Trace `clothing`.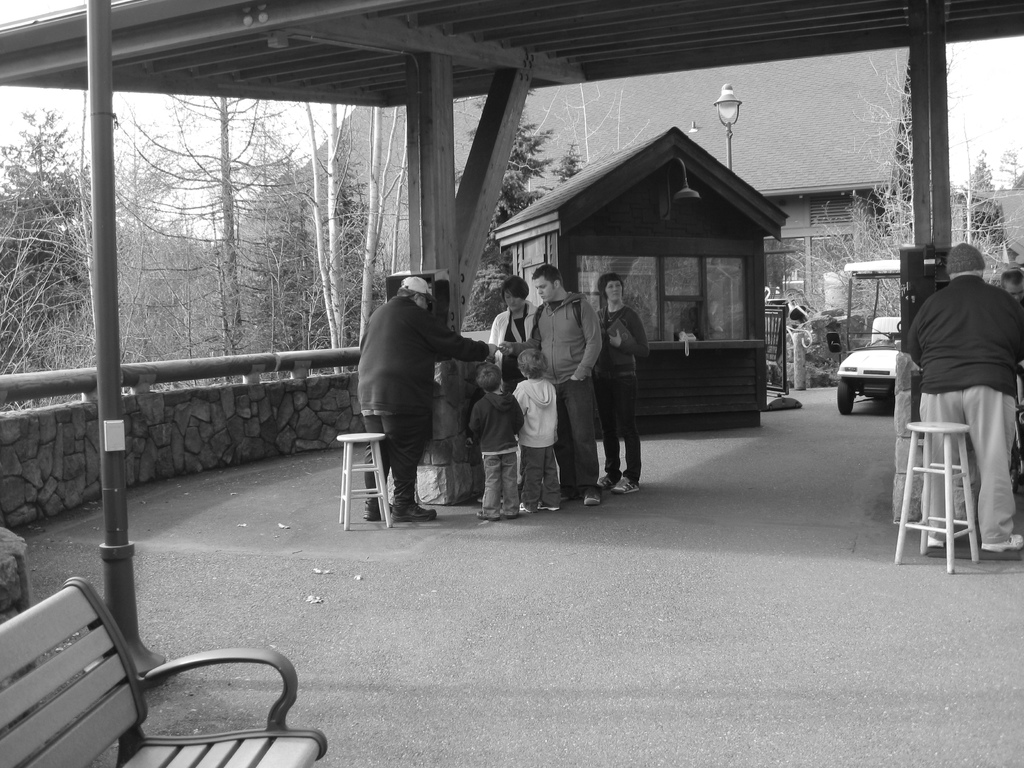
Traced to pyautogui.locateOnScreen(513, 378, 561, 508).
